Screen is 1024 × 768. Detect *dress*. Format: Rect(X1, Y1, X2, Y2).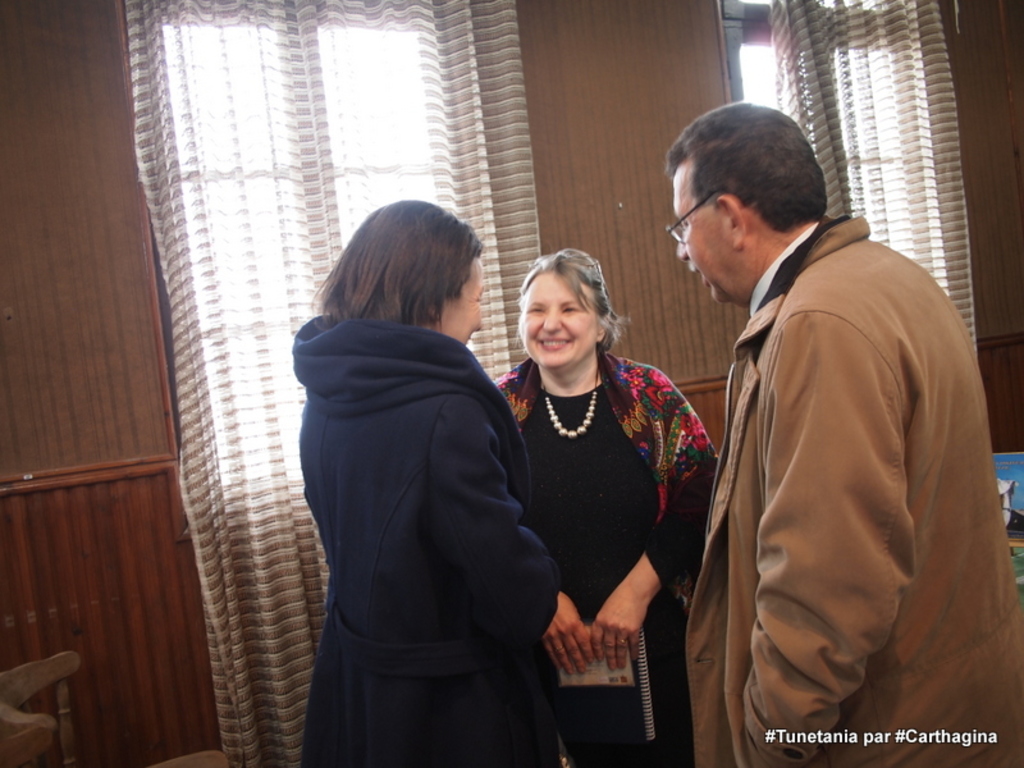
Rect(306, 294, 575, 736).
